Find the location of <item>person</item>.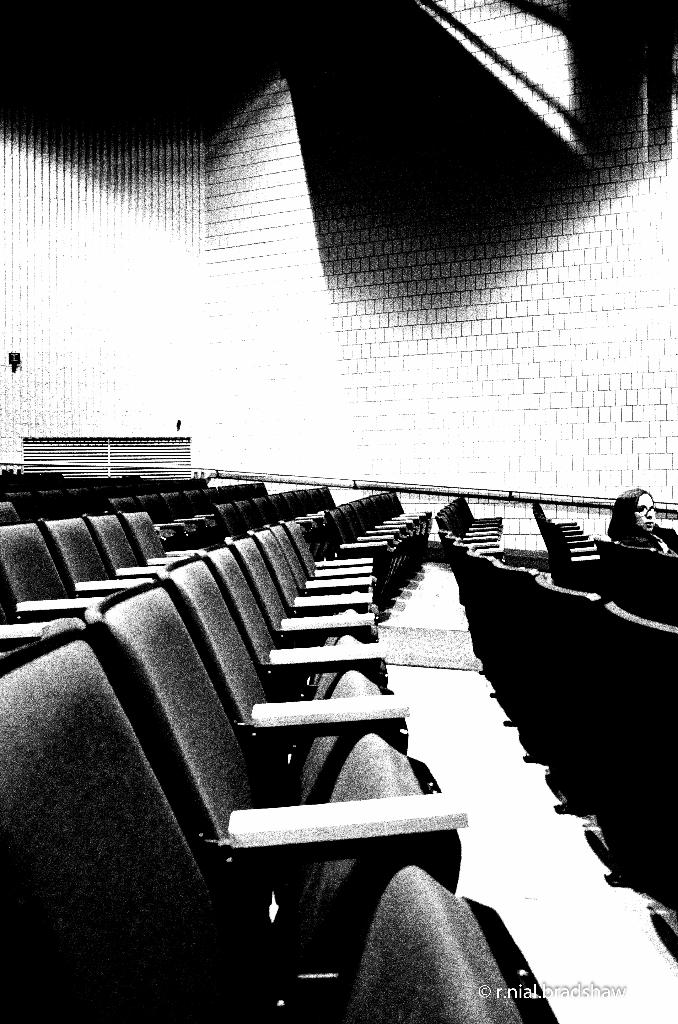
Location: 607:486:677:559.
